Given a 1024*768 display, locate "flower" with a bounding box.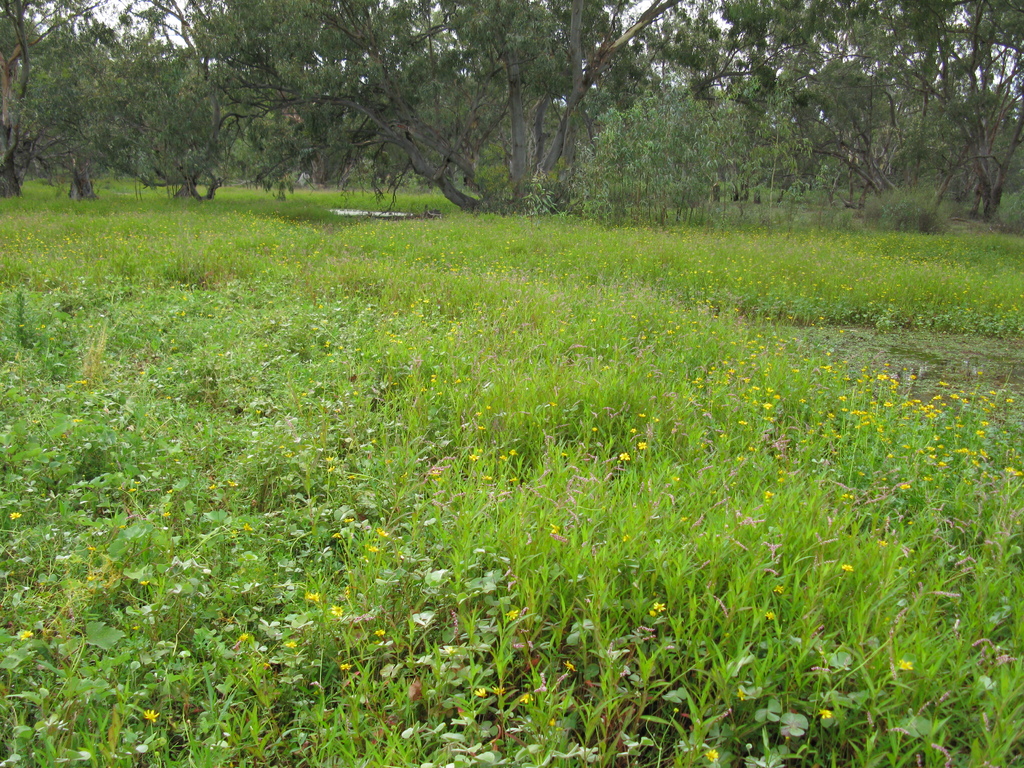
Located: rect(618, 450, 628, 462).
